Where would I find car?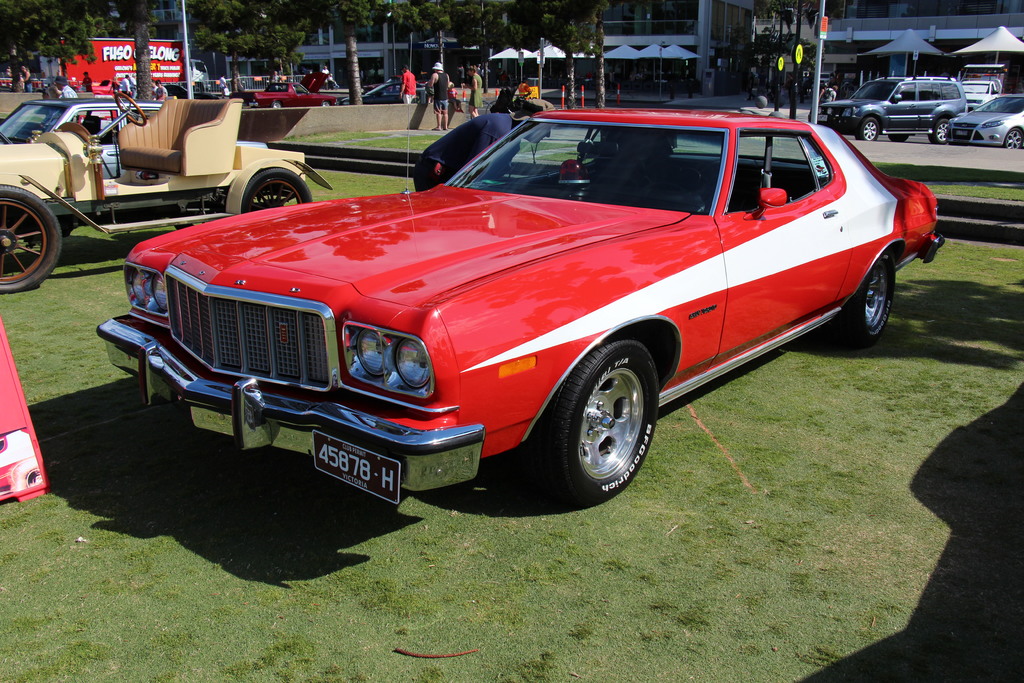
At x1=95 y1=96 x2=922 y2=534.
